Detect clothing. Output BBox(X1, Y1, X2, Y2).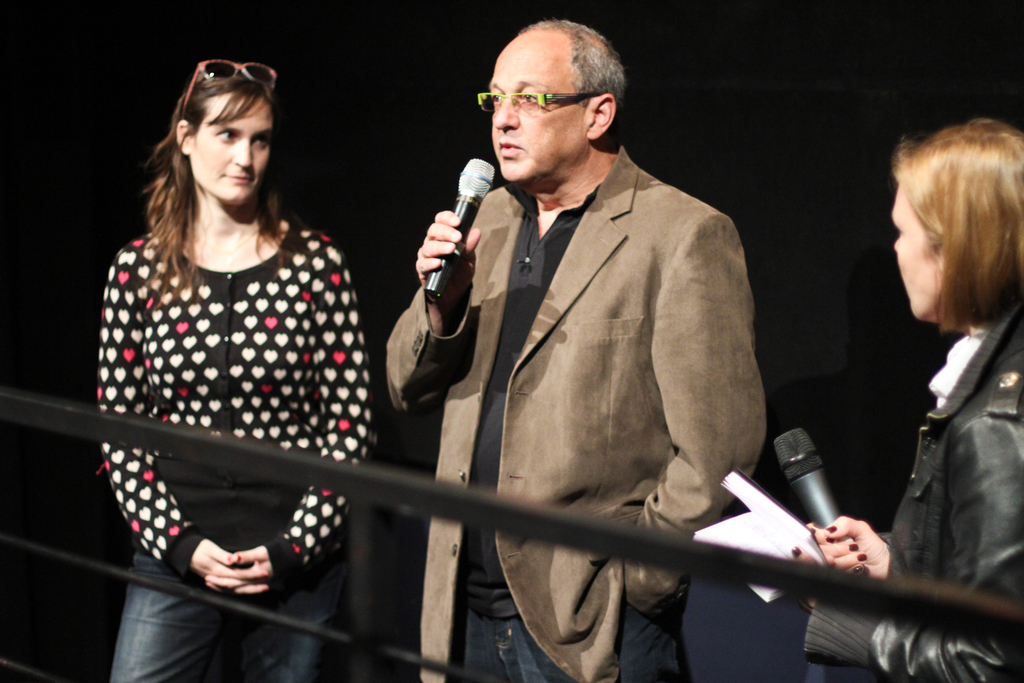
BBox(387, 141, 765, 682).
